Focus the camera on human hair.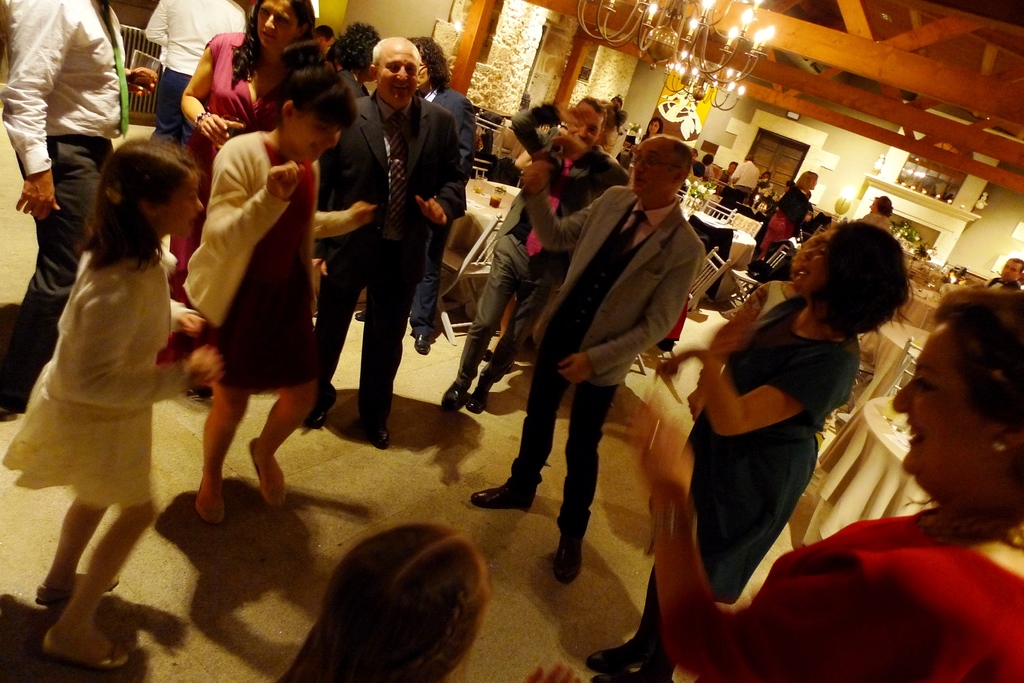
Focus region: bbox(409, 37, 447, 95).
